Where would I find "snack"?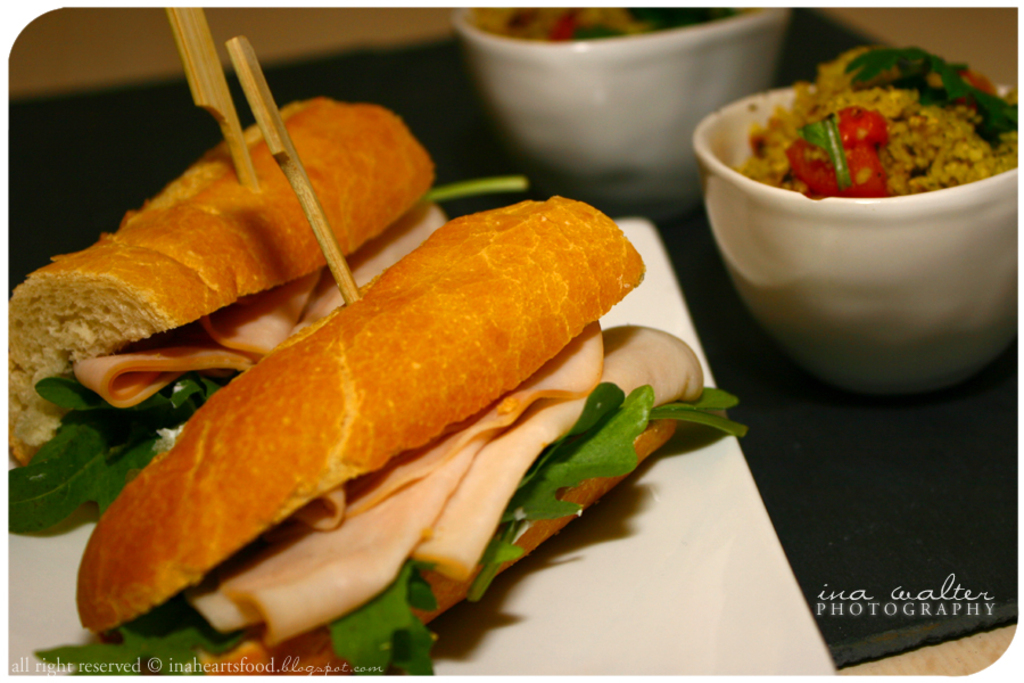
At (735, 44, 1022, 195).
